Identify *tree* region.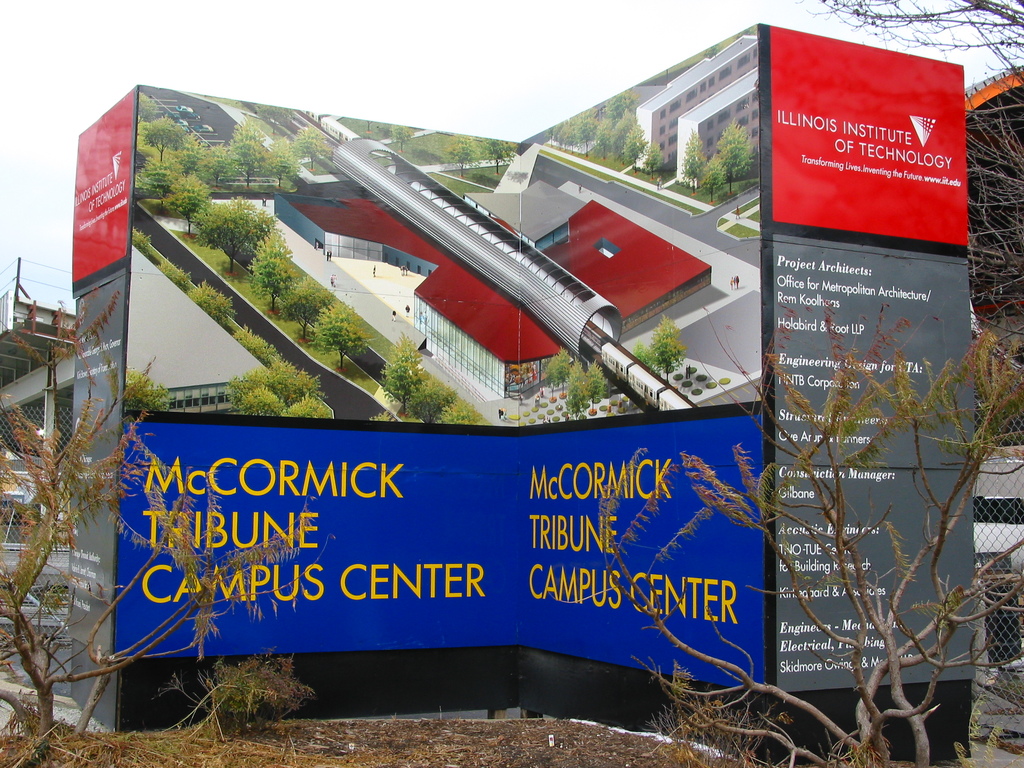
Region: select_region(392, 122, 410, 152).
